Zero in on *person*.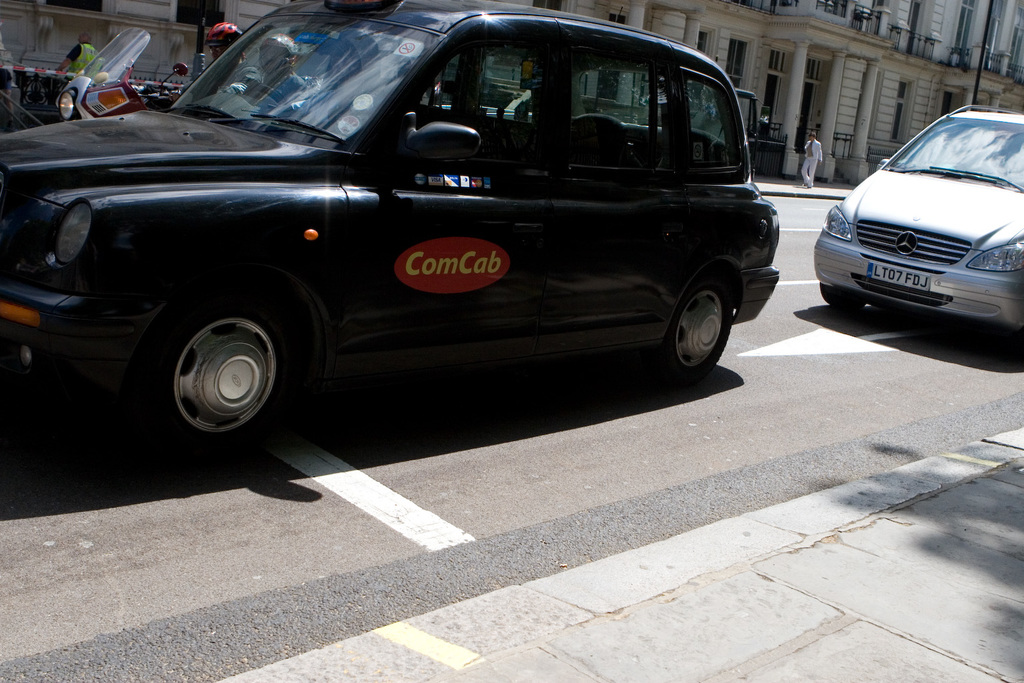
Zeroed in: [806,132,823,190].
